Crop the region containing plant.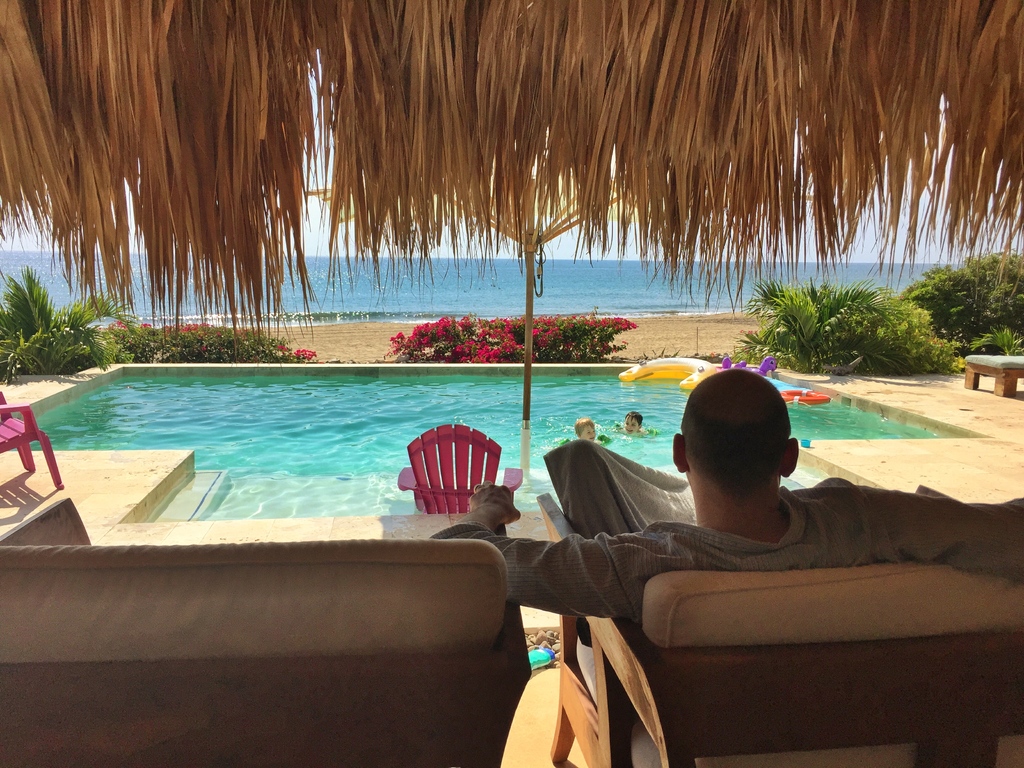
Crop region: [x1=969, y1=327, x2=1023, y2=353].
